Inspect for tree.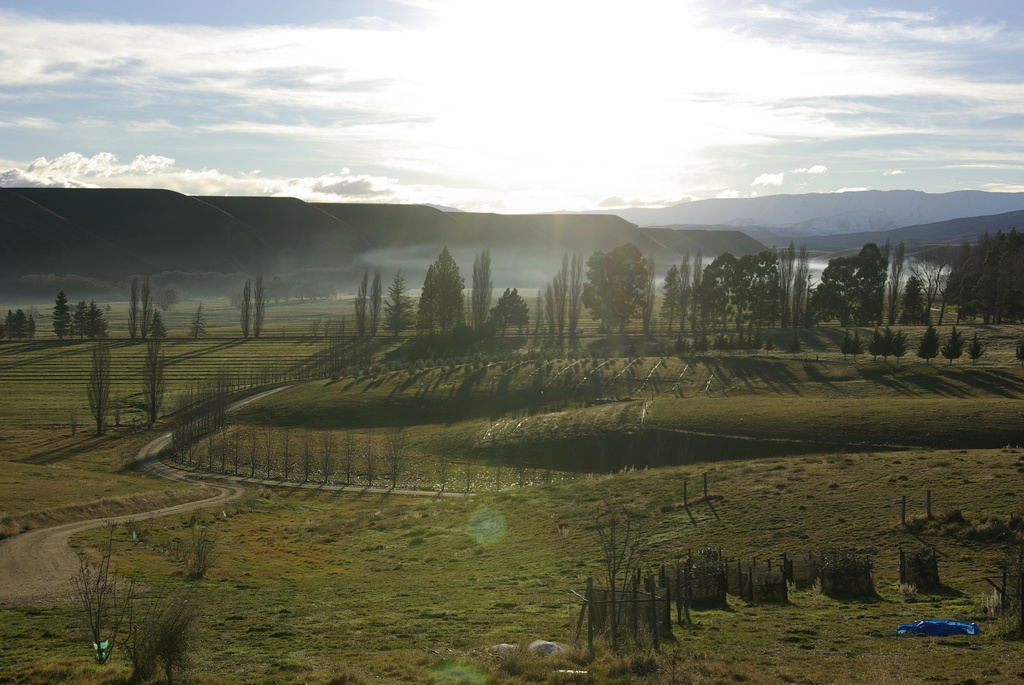
Inspection: crop(557, 262, 565, 333).
